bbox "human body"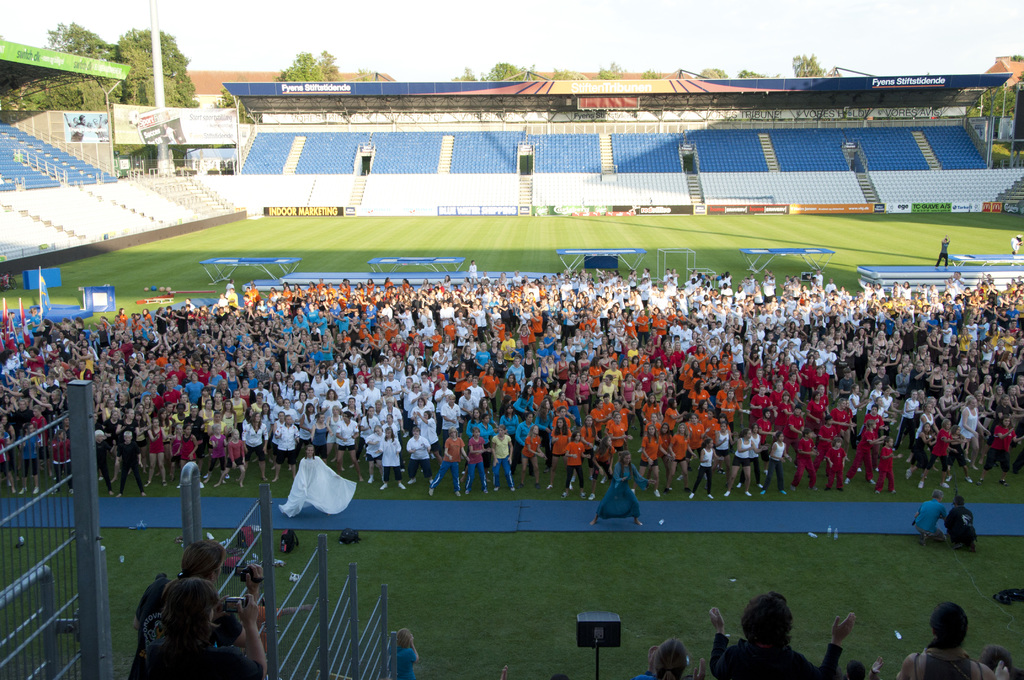
l=404, t=290, r=415, b=296
